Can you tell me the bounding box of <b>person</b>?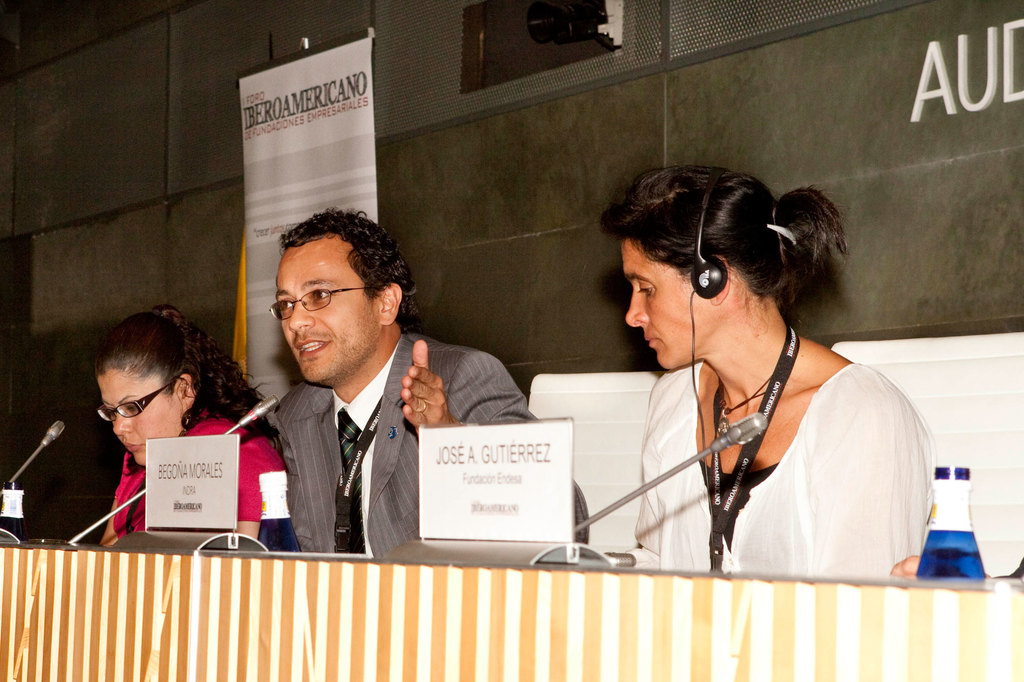
616 166 927 587.
